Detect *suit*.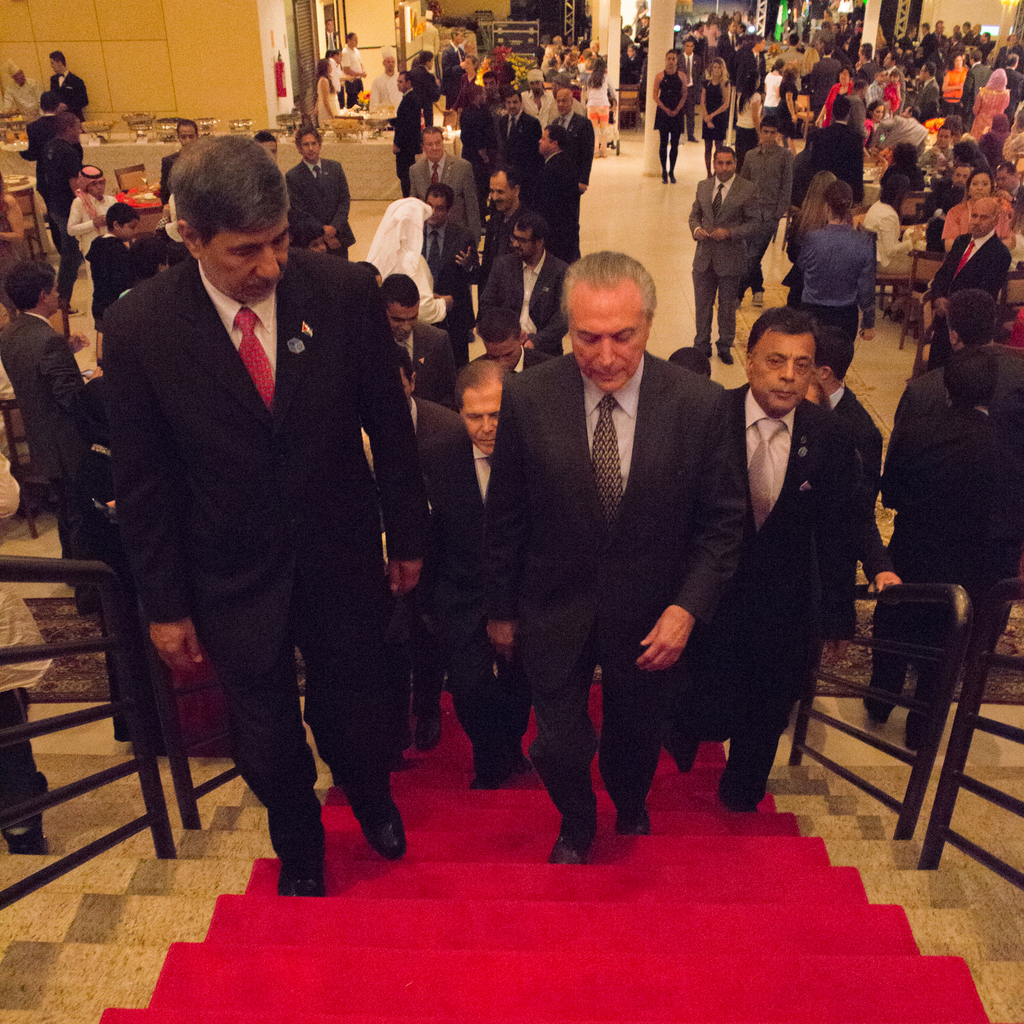
Detected at bbox=(393, 92, 419, 195).
